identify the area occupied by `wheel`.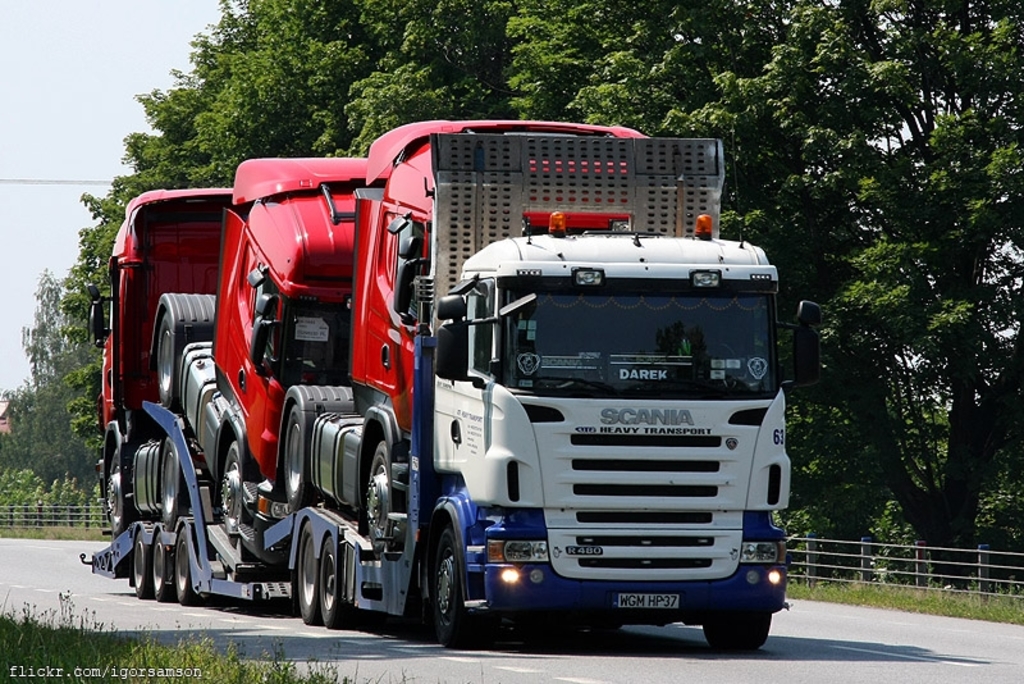
Area: locate(699, 607, 769, 655).
